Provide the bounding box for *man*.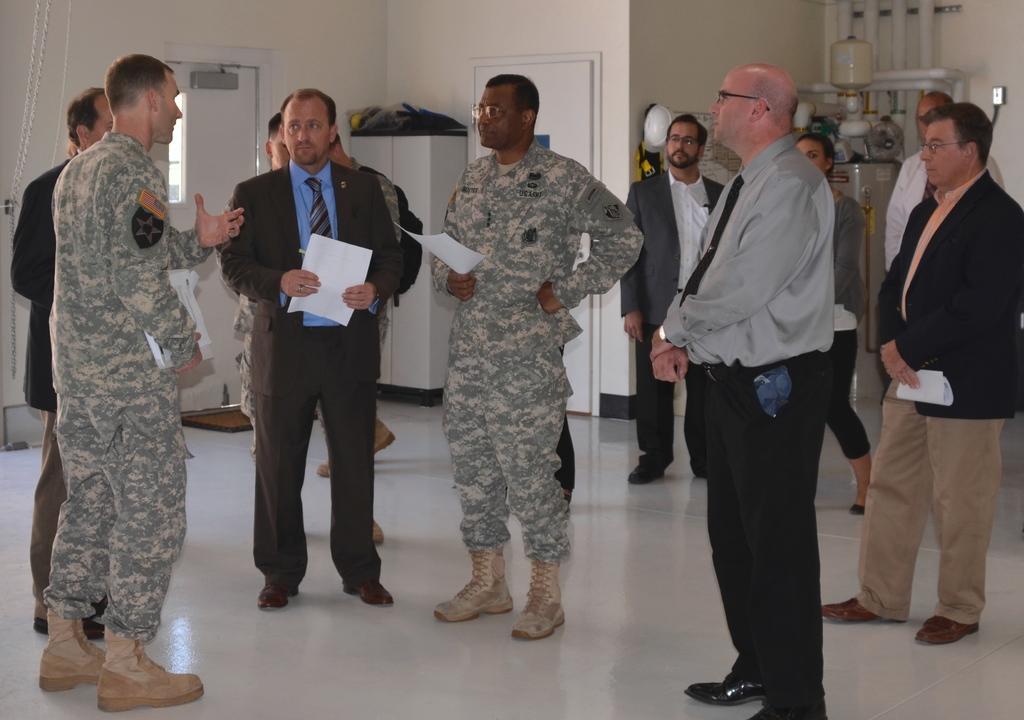
bbox(323, 134, 399, 485).
